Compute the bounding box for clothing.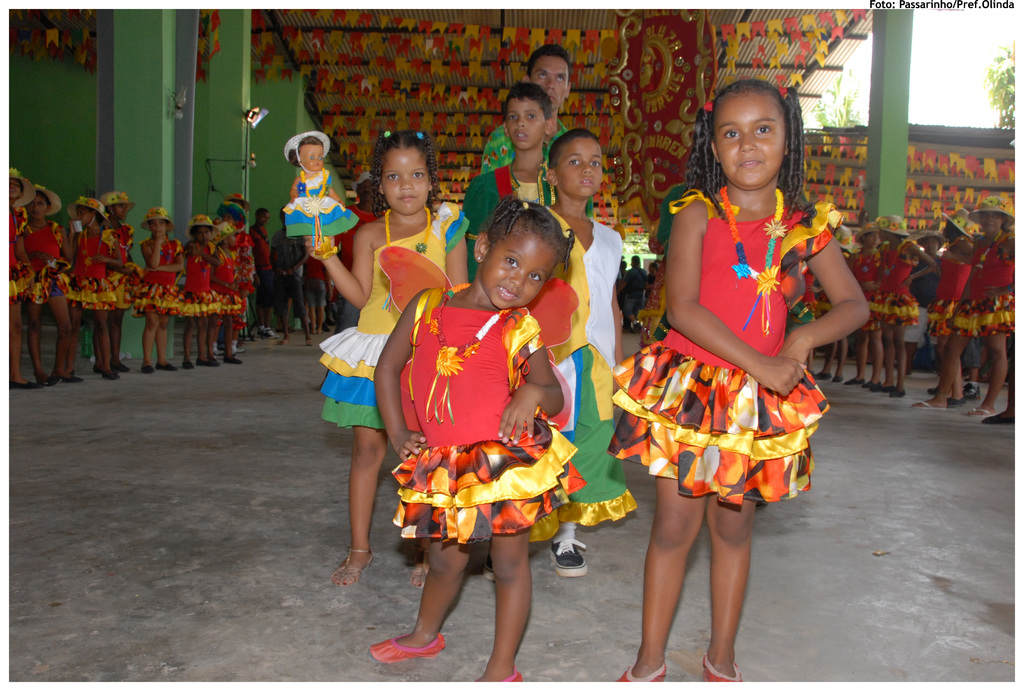
921,246,975,330.
